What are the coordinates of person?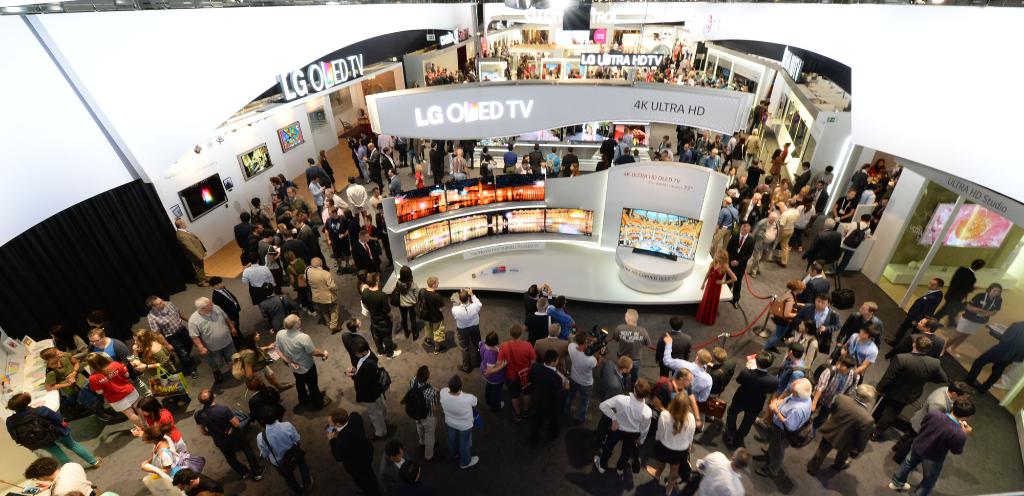
box(377, 436, 414, 495).
